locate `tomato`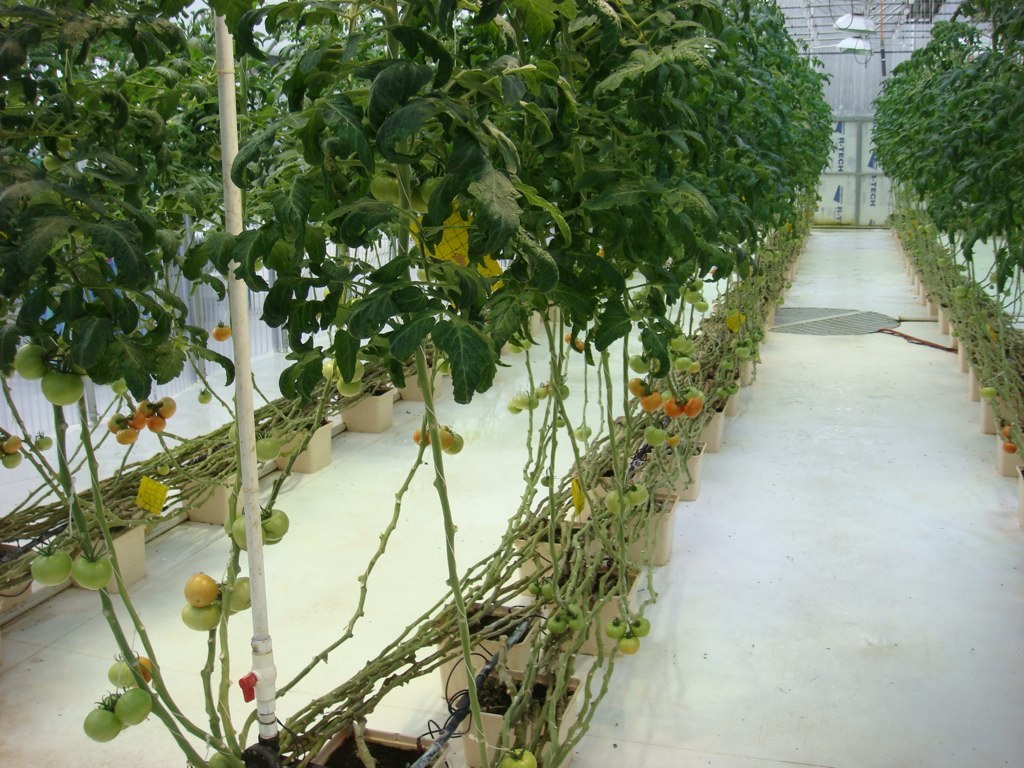
(625,354,703,416)
